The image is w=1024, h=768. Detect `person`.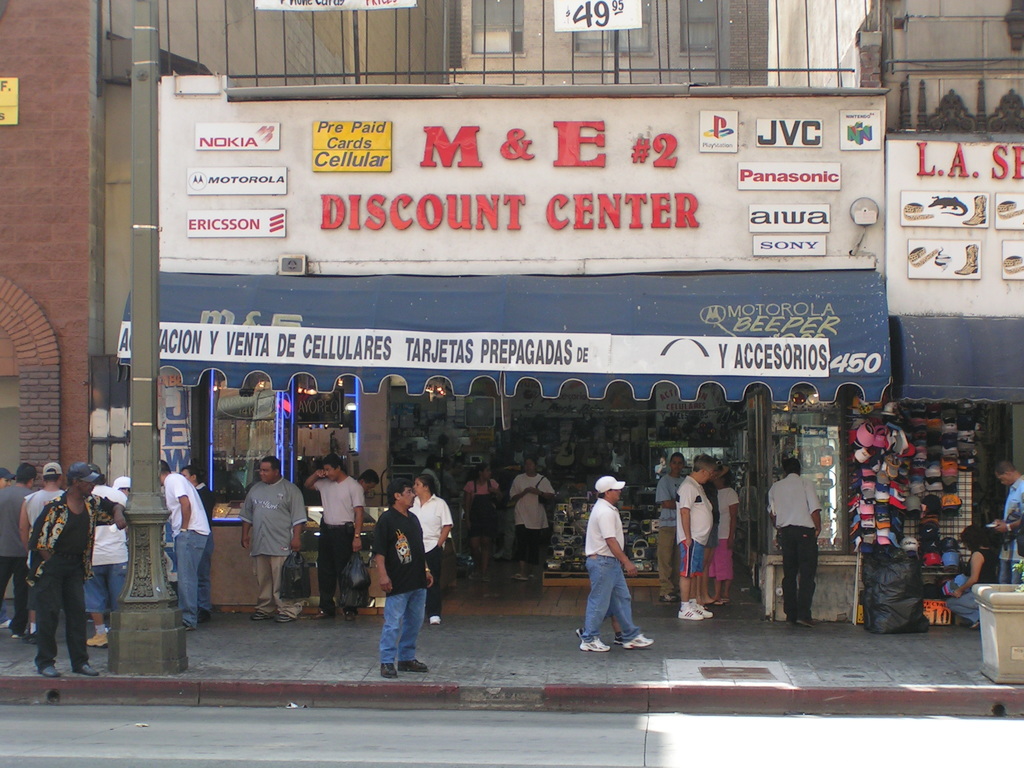
Detection: [left=650, top=450, right=687, bottom=605].
